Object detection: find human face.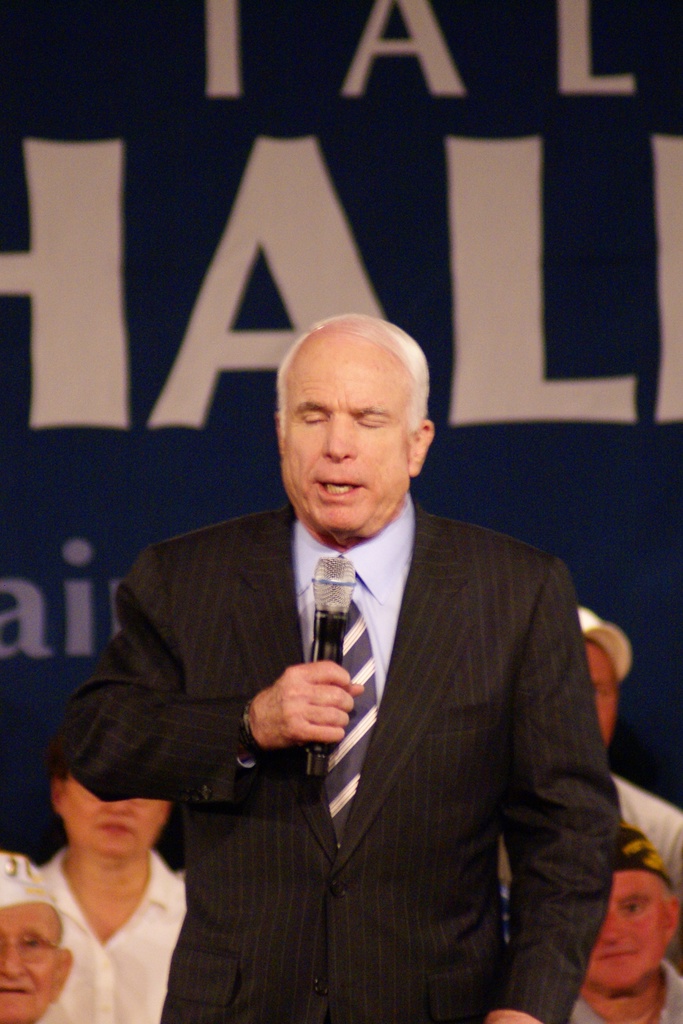
rect(57, 772, 164, 856).
